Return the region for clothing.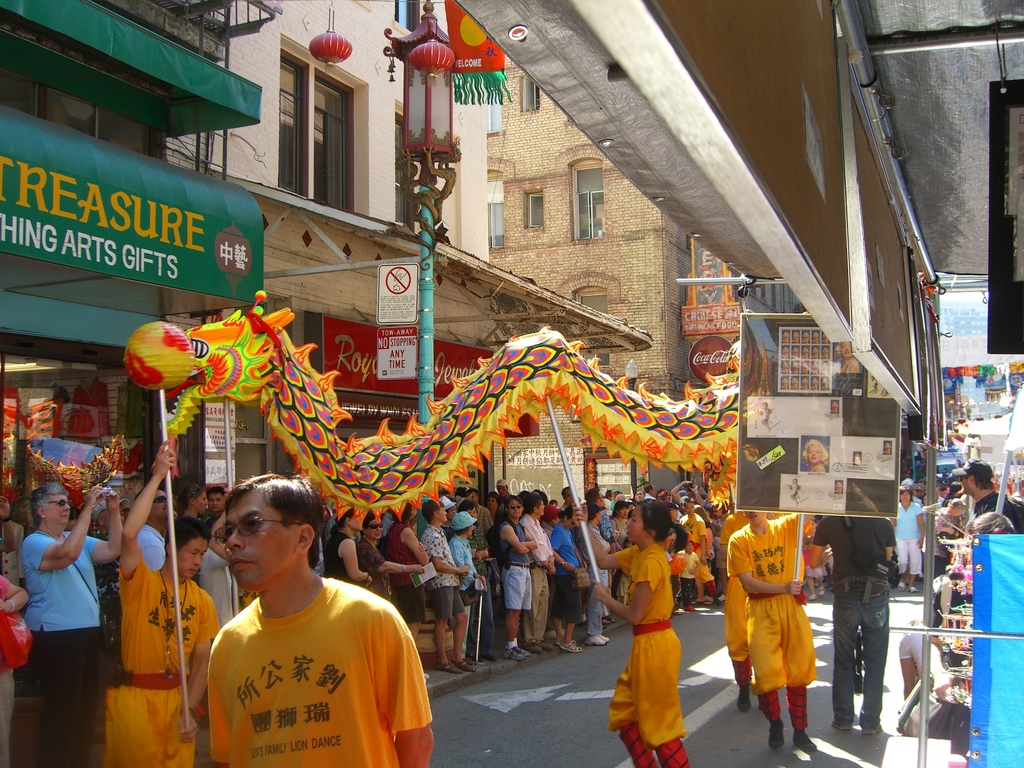
730/512/821/738.
